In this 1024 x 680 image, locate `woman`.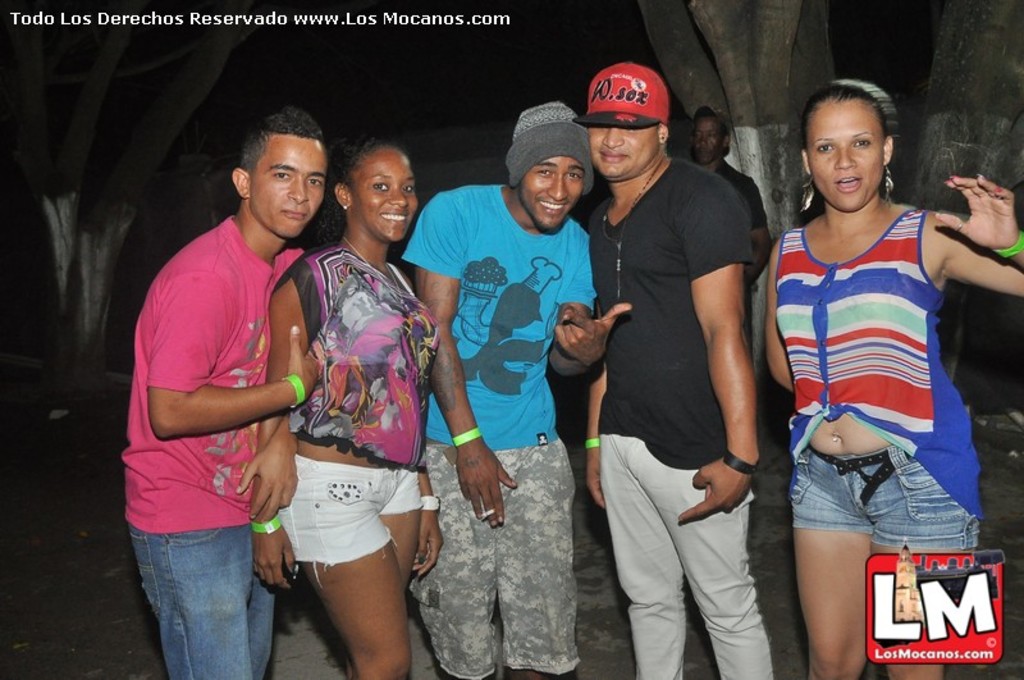
Bounding box: detection(253, 143, 449, 679).
